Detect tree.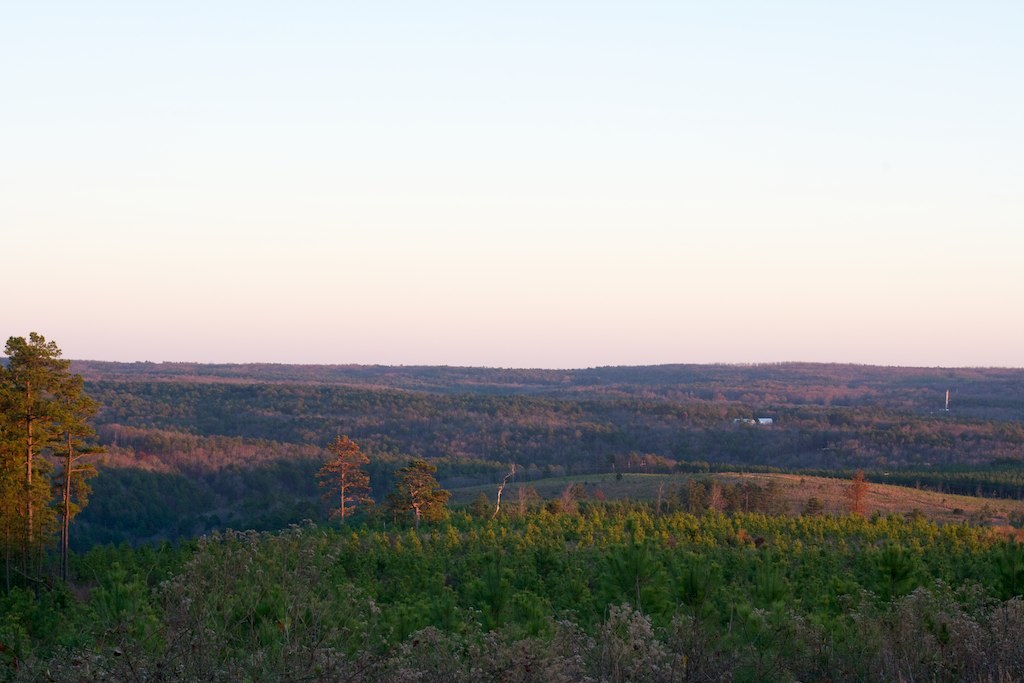
Detected at l=318, t=432, r=376, b=522.
